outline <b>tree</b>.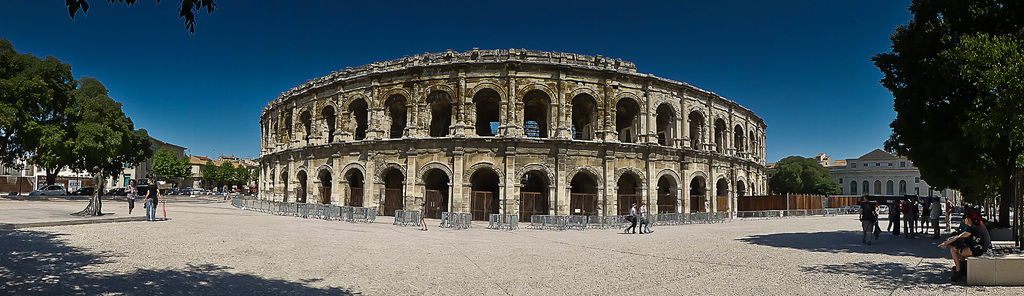
Outline: crop(43, 60, 82, 173).
